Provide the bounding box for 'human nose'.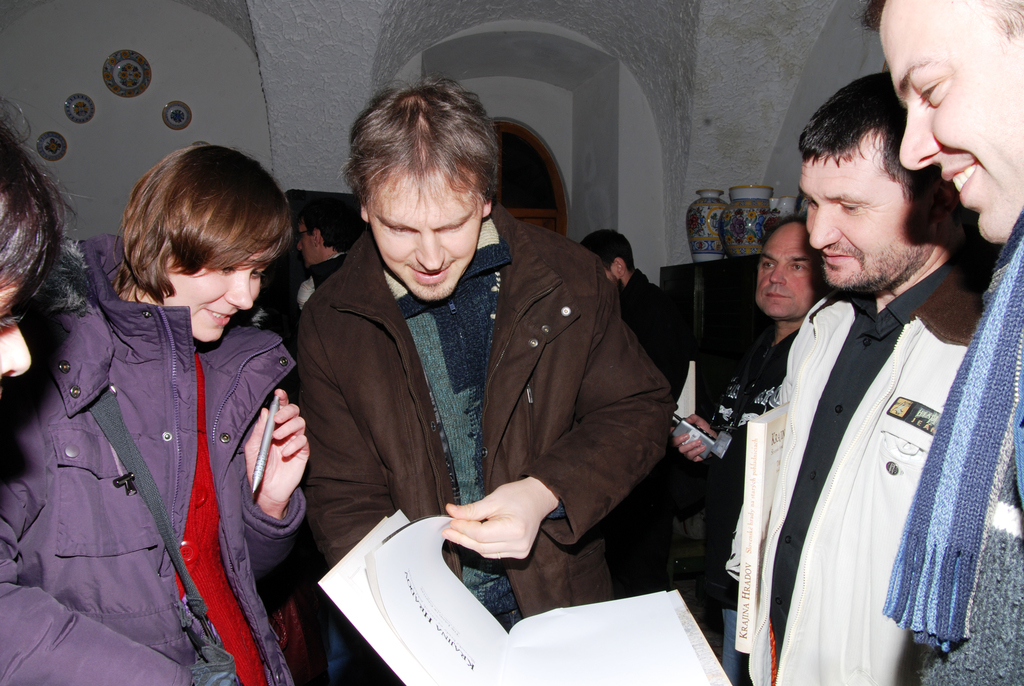
rect(899, 102, 942, 170).
